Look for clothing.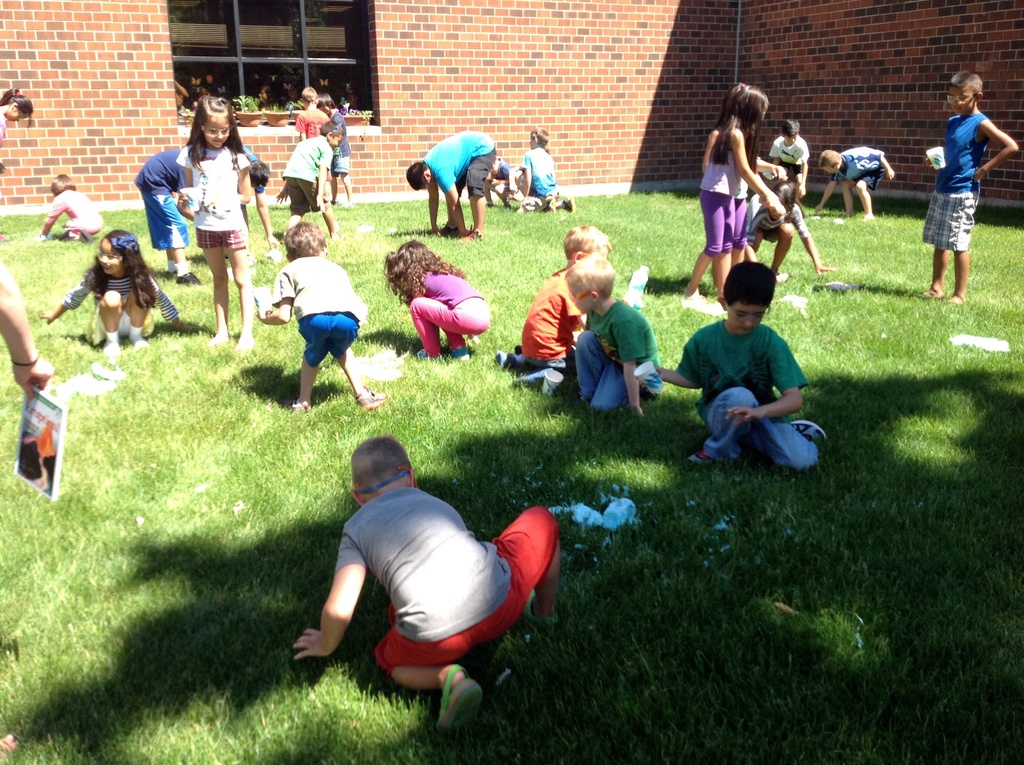
Found: 418:129:497:191.
